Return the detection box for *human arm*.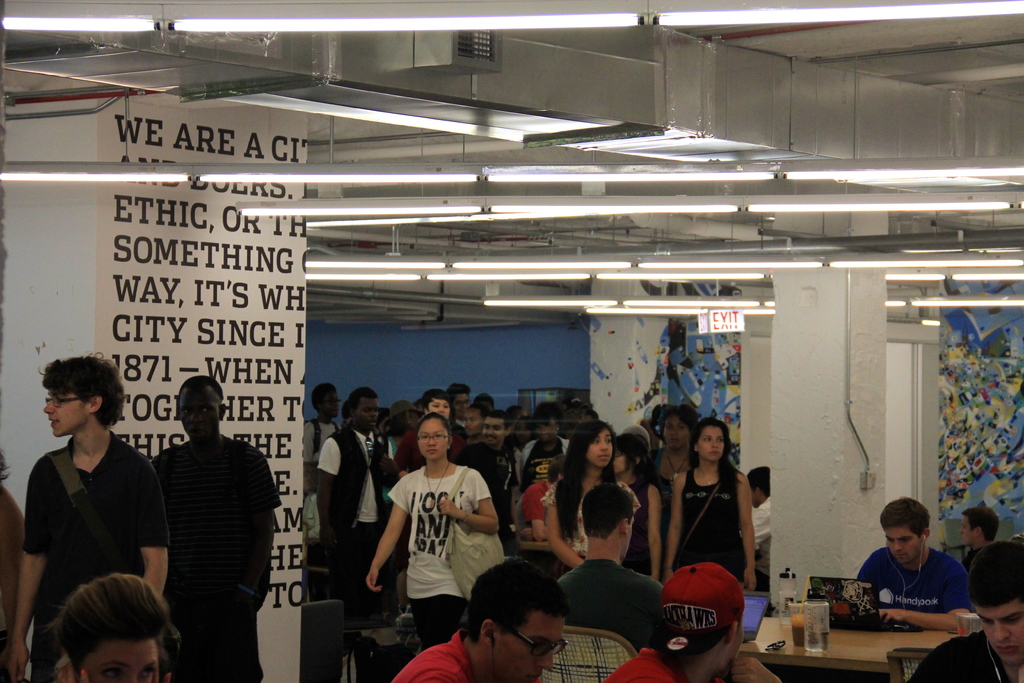
rect(438, 471, 504, 538).
